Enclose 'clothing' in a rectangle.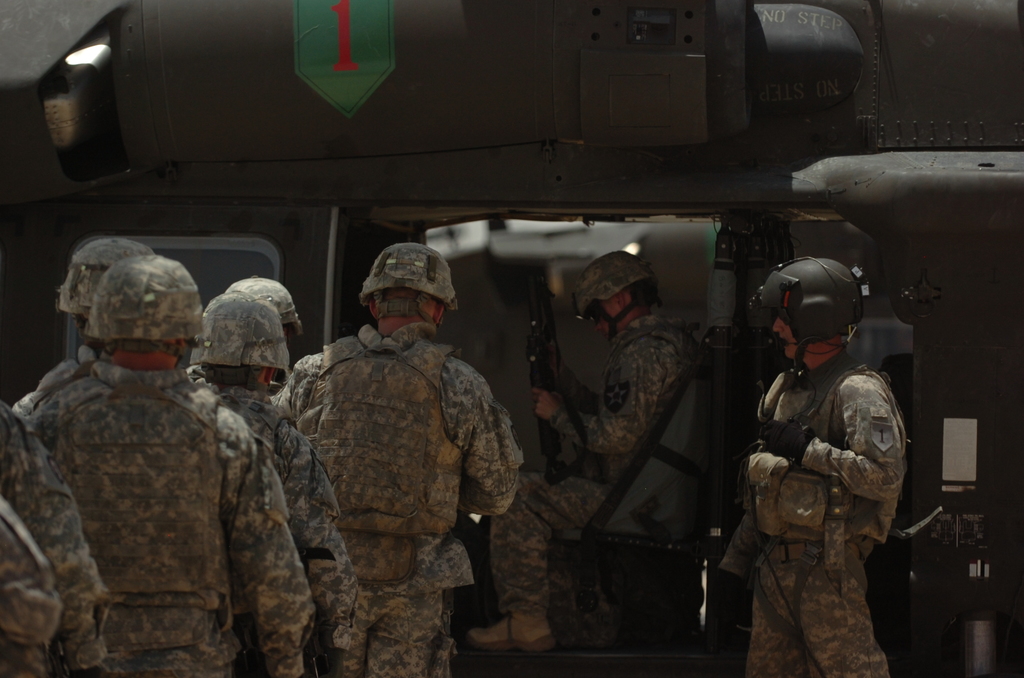
(281, 328, 528, 677).
